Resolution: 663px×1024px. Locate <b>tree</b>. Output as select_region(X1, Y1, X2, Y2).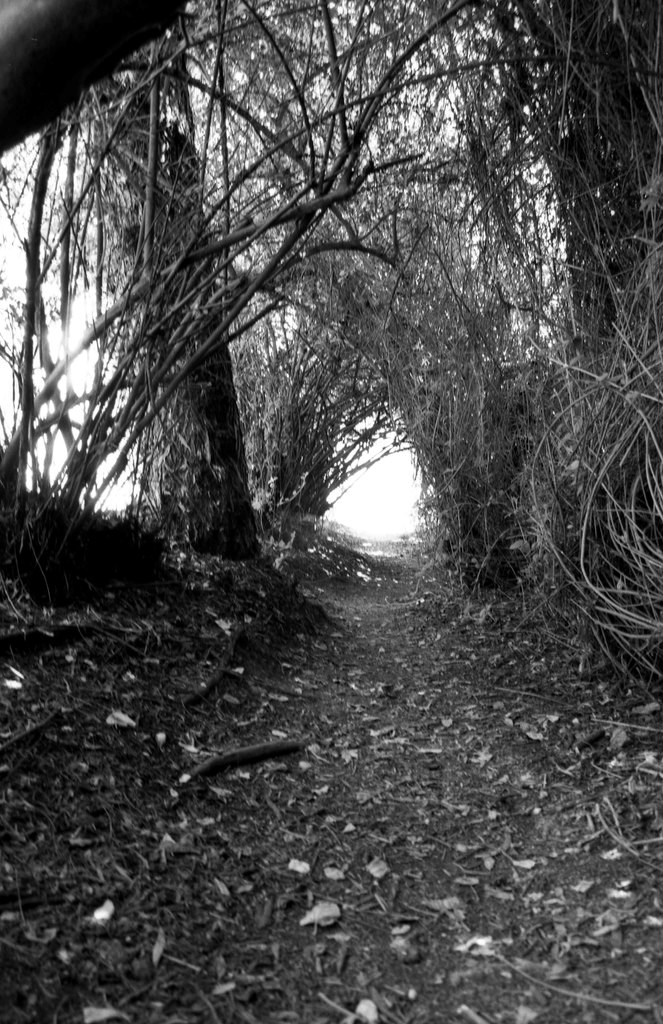
select_region(443, 0, 662, 662).
